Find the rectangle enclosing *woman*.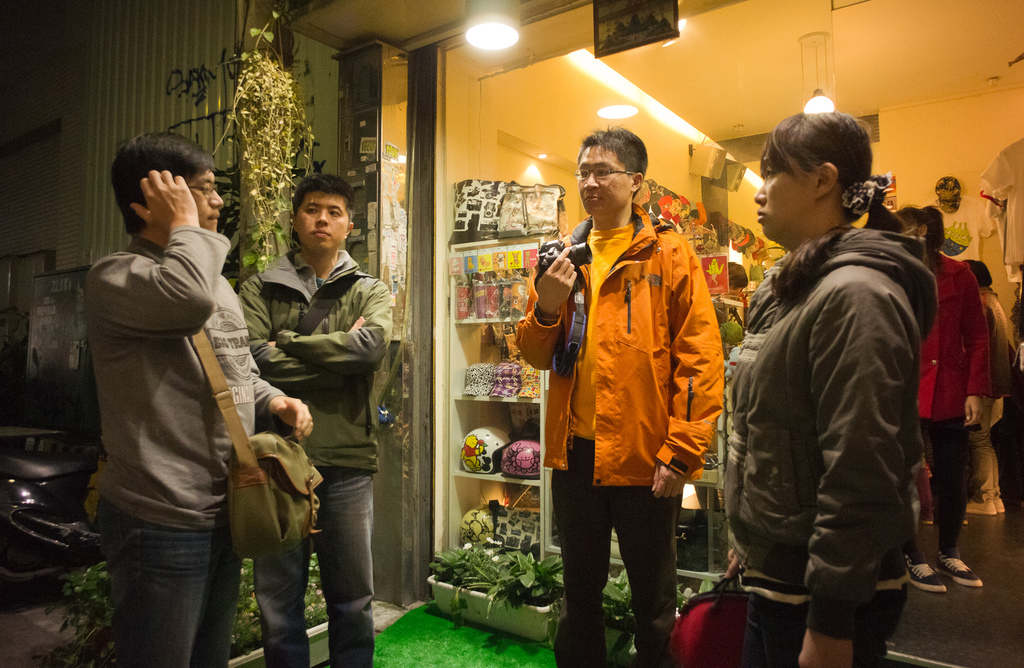
x1=886 y1=202 x2=985 y2=594.
